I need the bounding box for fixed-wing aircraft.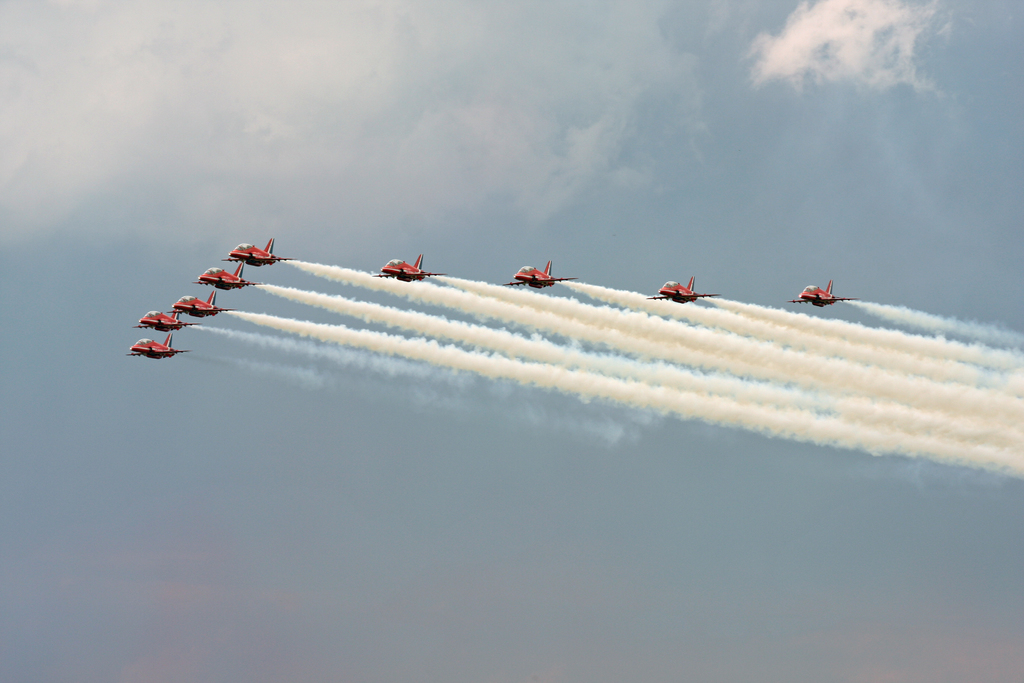
Here it is: <region>374, 253, 439, 281</region>.
